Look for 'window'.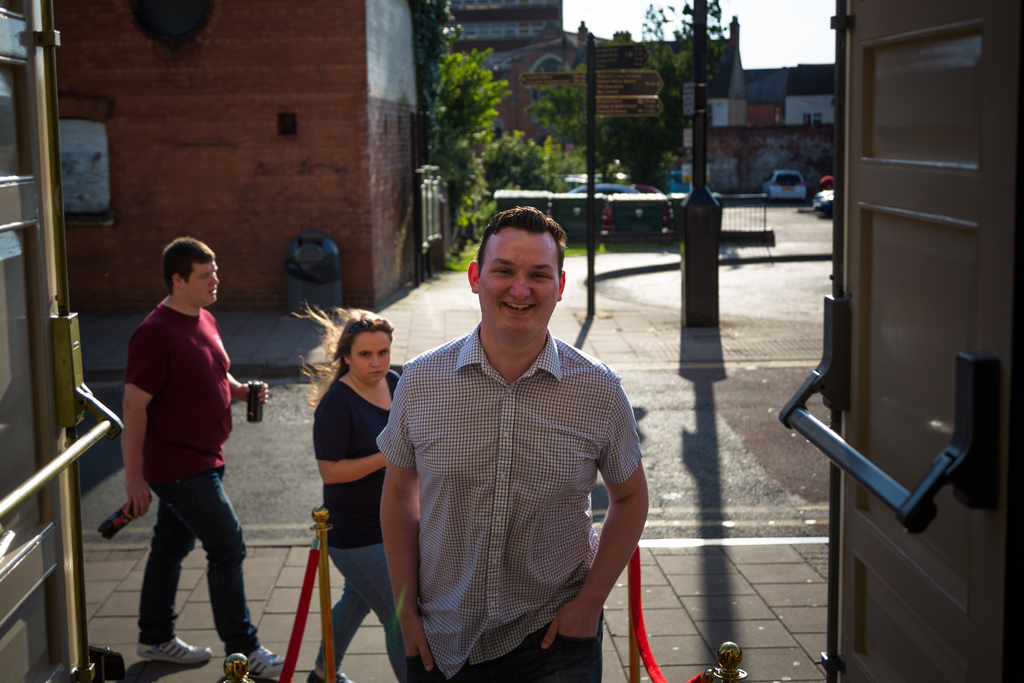
Found: box=[527, 52, 572, 123].
